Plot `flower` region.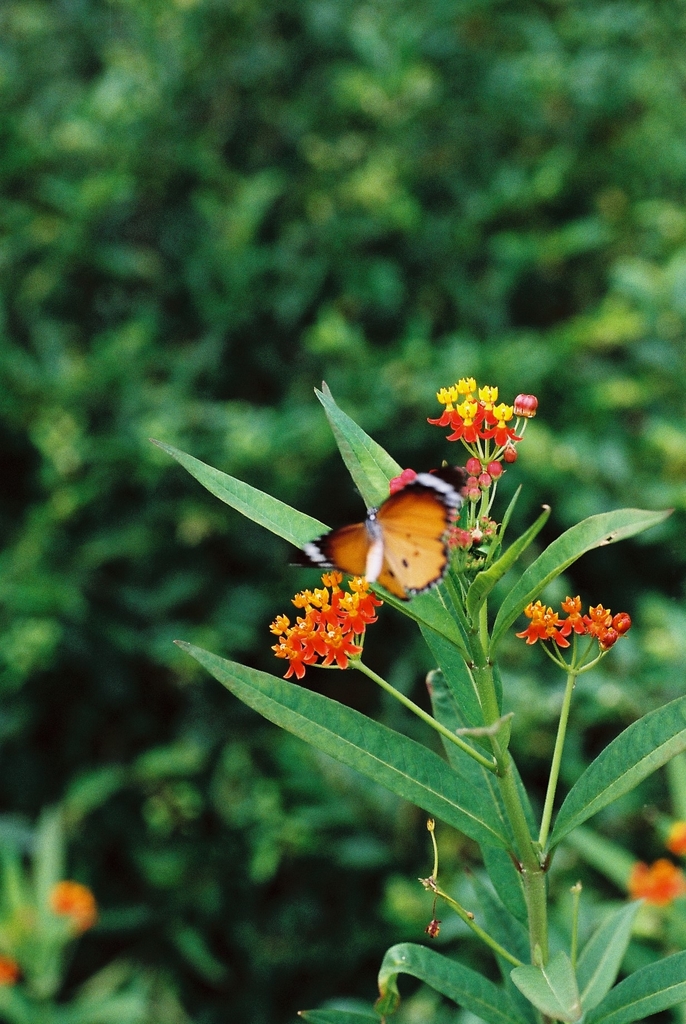
Plotted at {"left": 623, "top": 858, "right": 685, "bottom": 913}.
